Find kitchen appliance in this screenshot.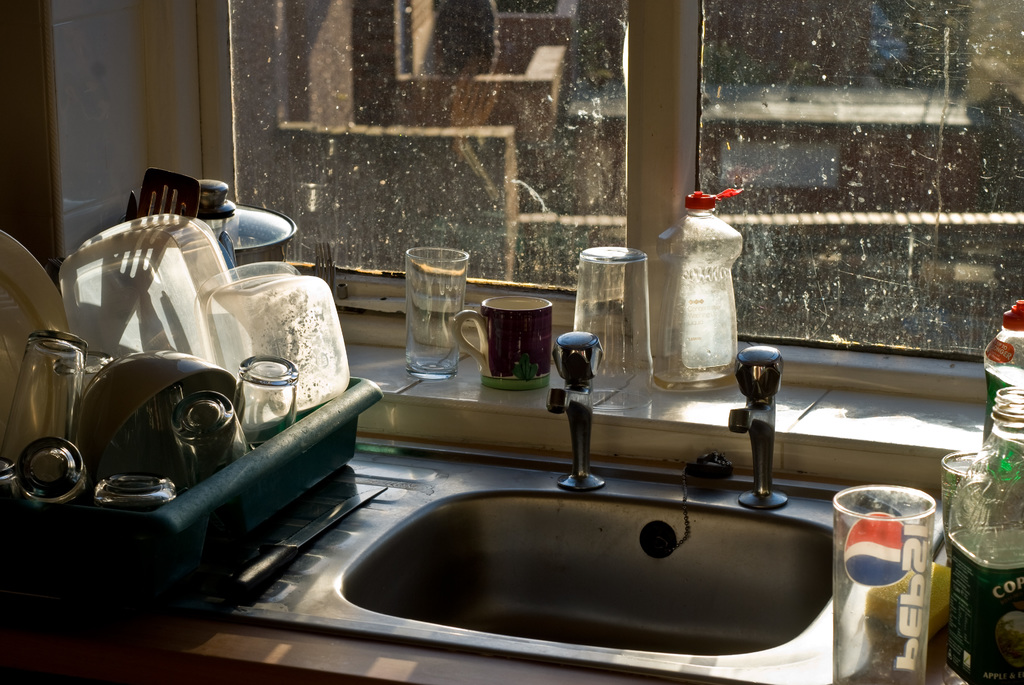
The bounding box for kitchen appliance is [x1=0, y1=164, x2=364, y2=508].
